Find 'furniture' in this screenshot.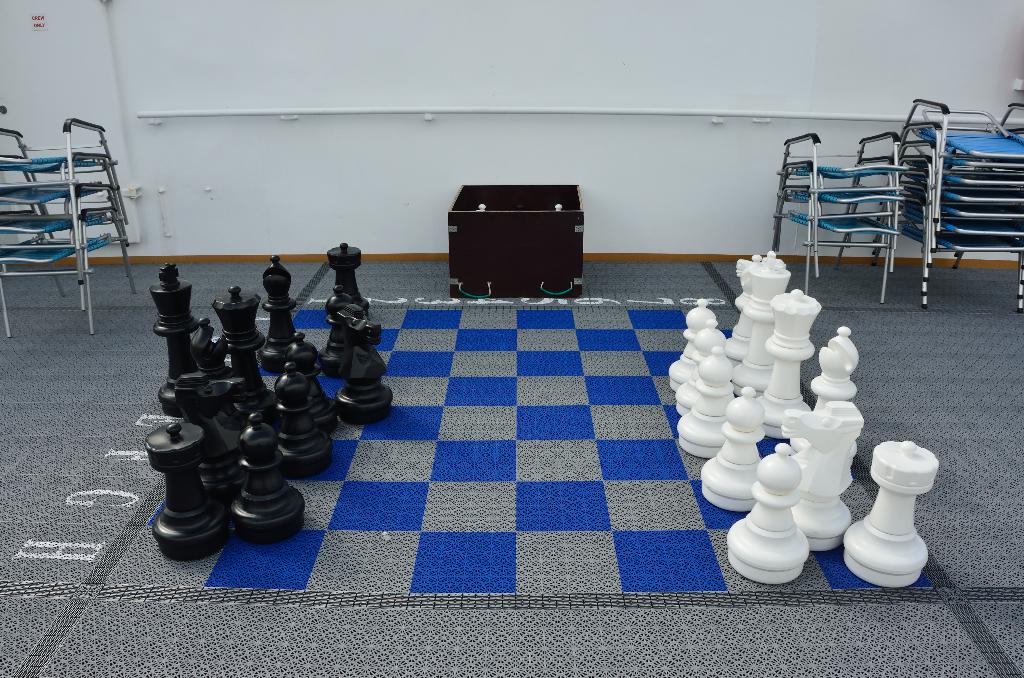
The bounding box for 'furniture' is 0, 181, 129, 285.
